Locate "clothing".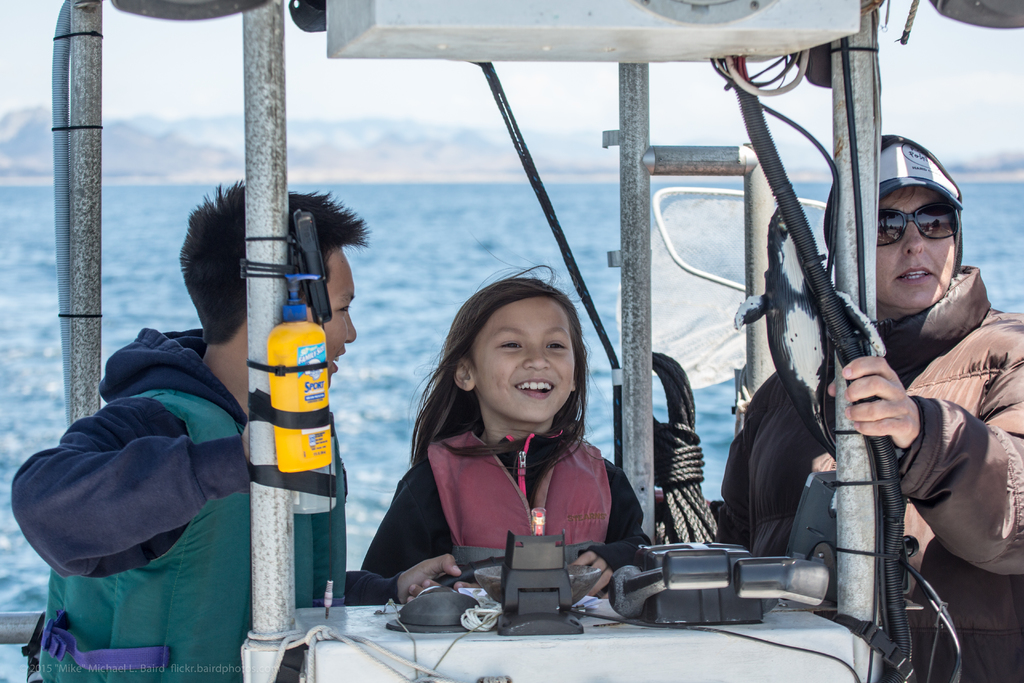
Bounding box: <box>358,422,653,579</box>.
